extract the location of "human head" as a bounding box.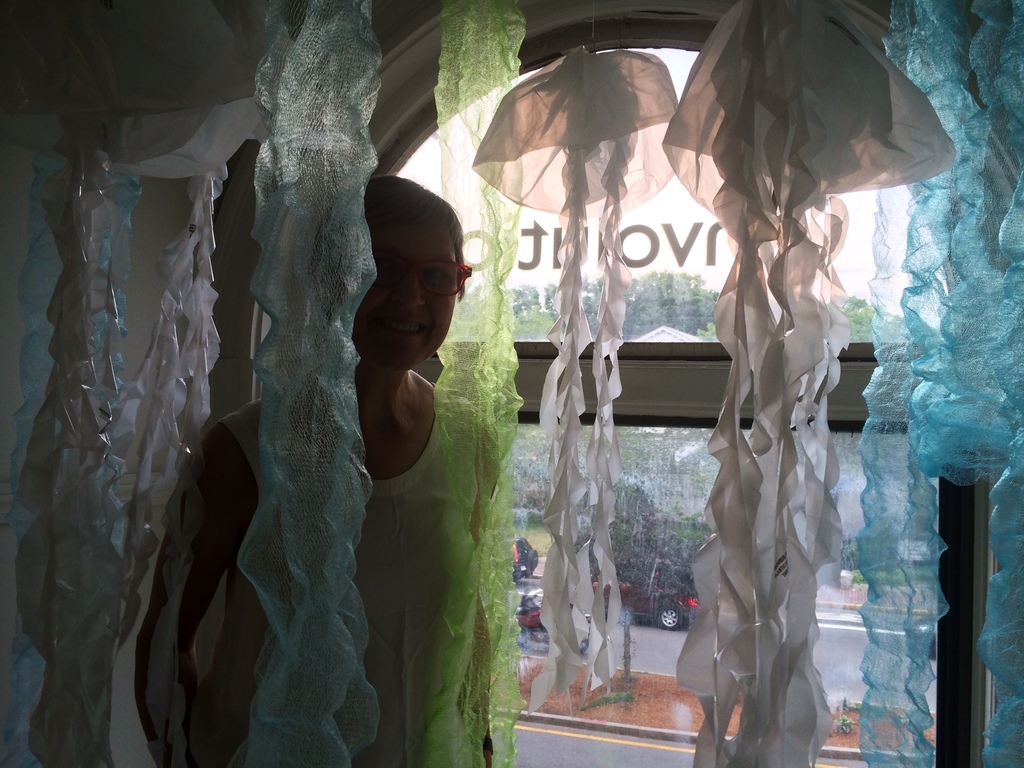
(344, 185, 487, 377).
